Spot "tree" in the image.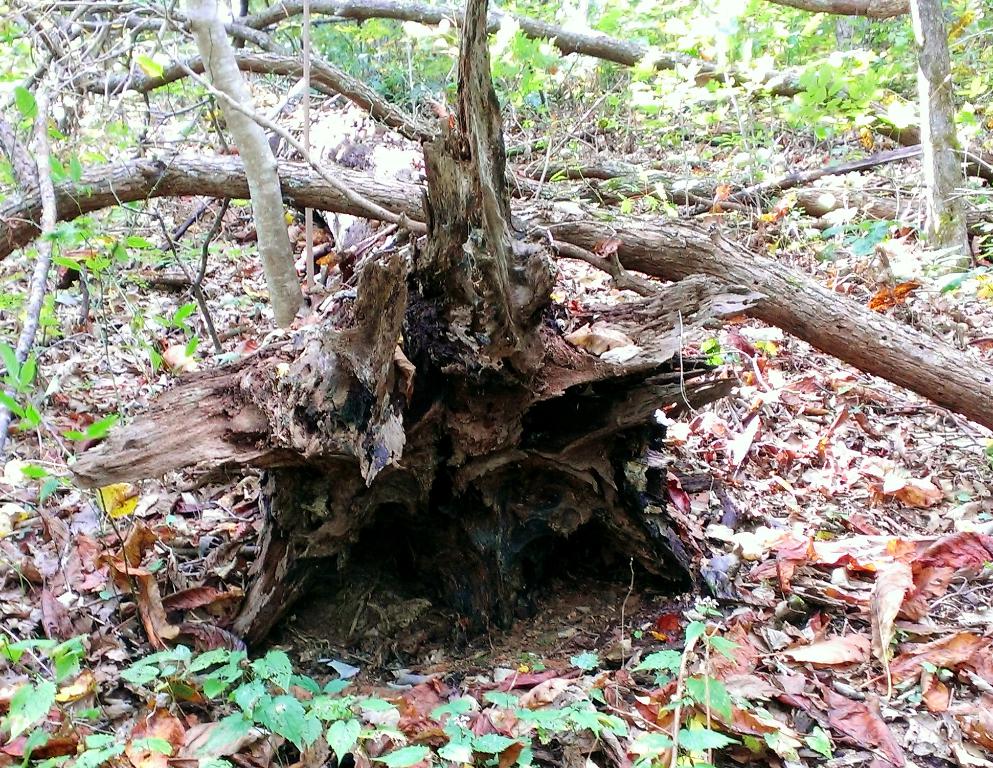
"tree" found at crop(62, 74, 741, 659).
